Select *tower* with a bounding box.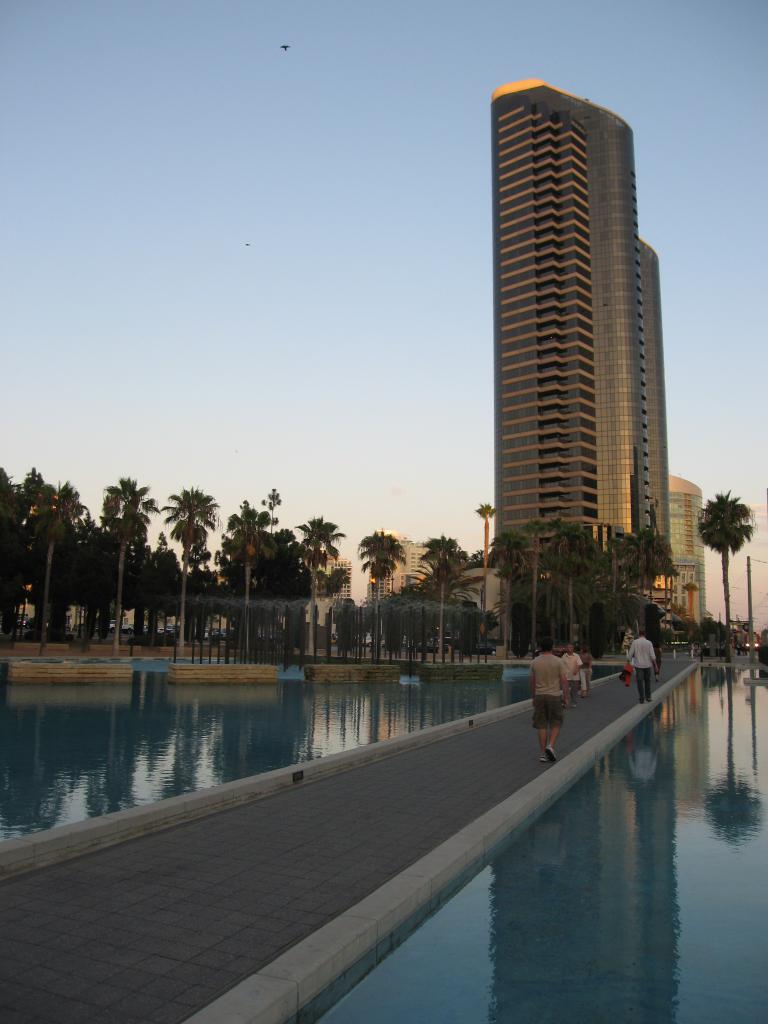
l=310, t=552, r=353, b=612.
